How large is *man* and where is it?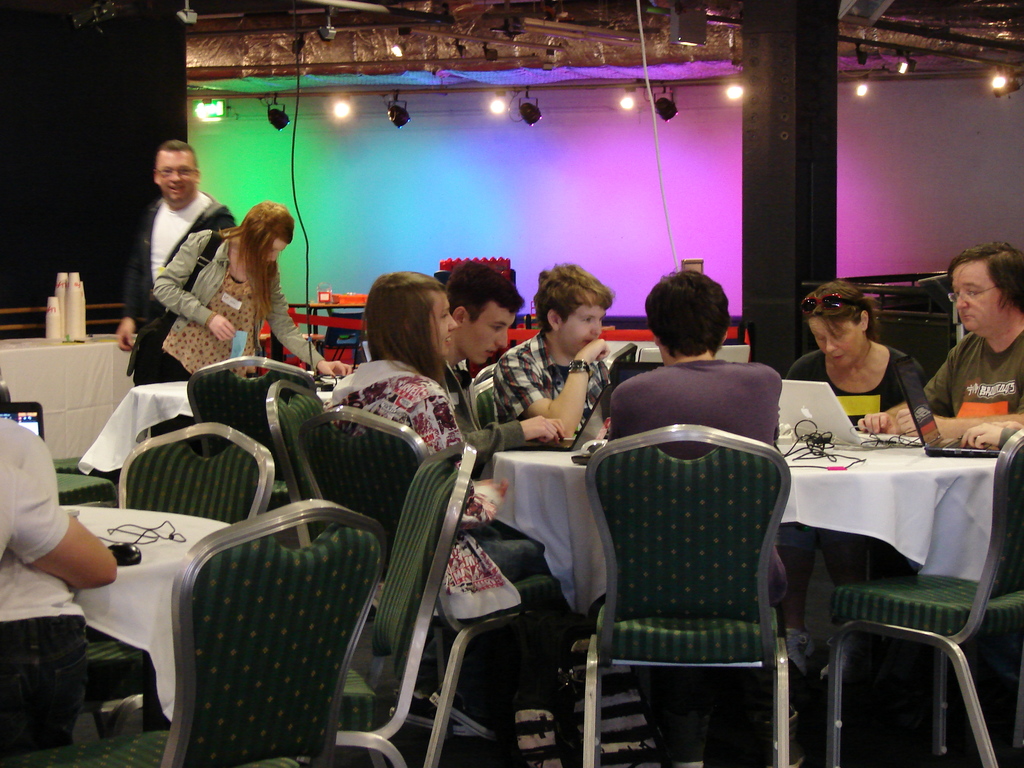
Bounding box: left=856, top=237, right=1023, bottom=452.
